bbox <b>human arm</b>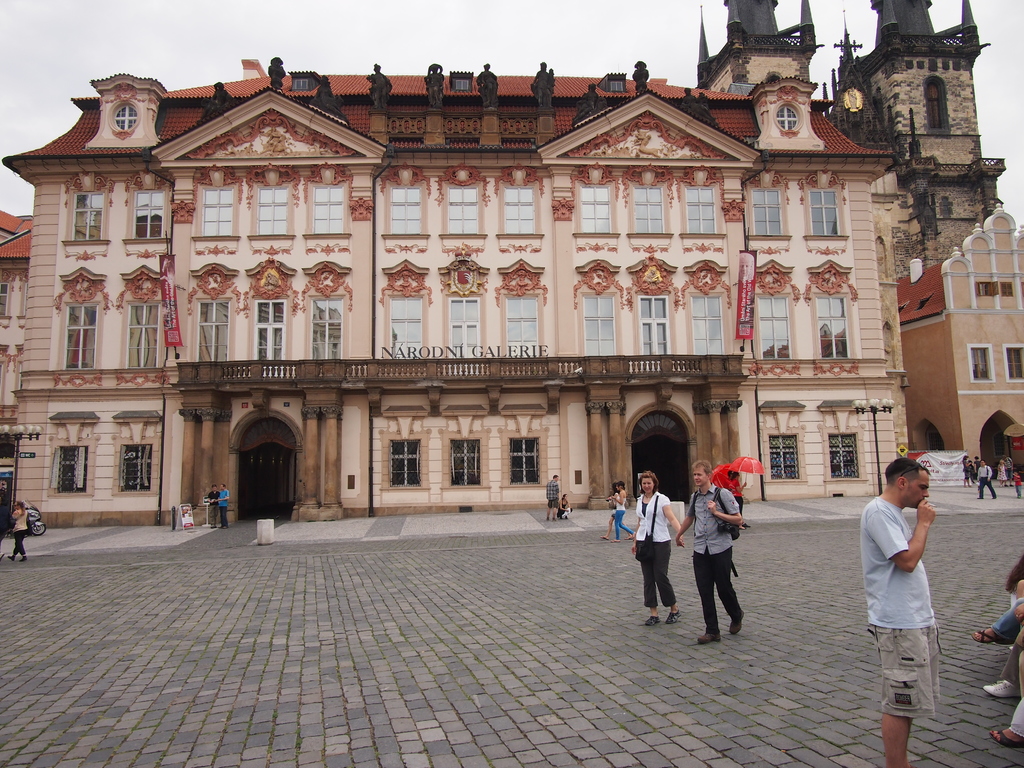
detection(220, 490, 232, 499)
